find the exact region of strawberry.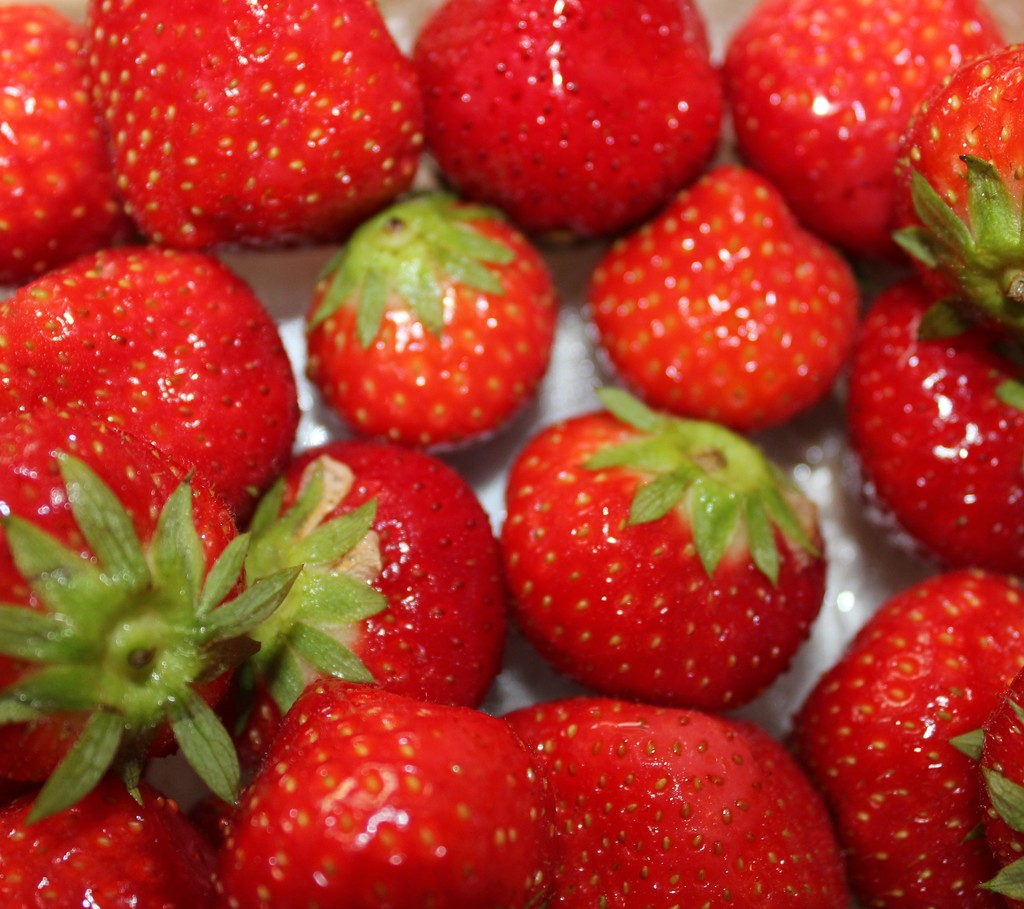
Exact region: (895,39,1023,344).
